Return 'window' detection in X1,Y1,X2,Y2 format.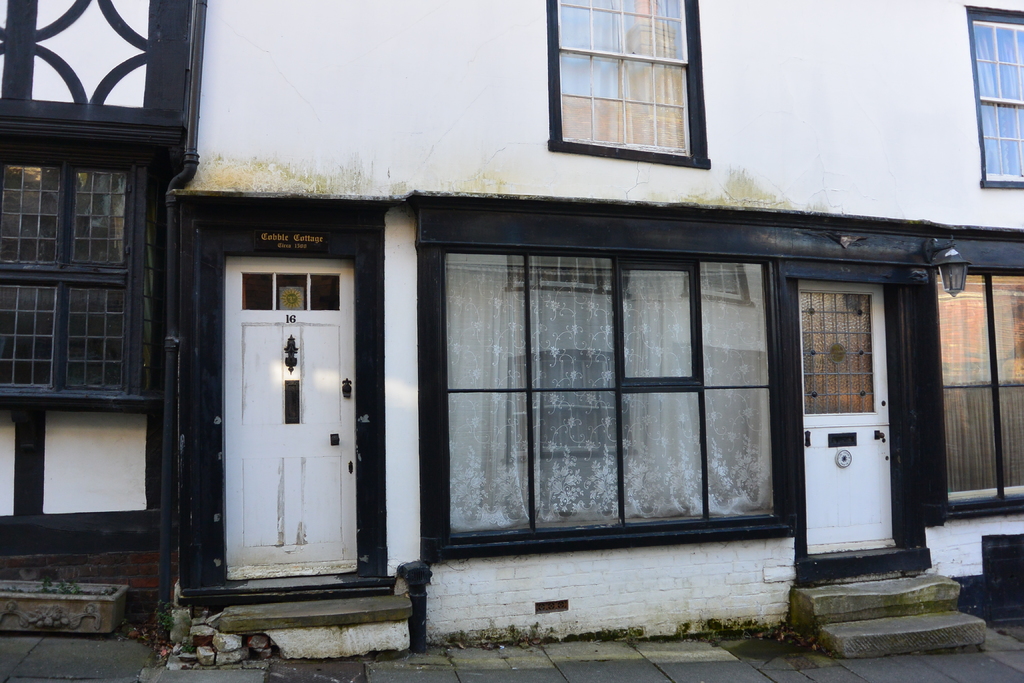
959,1,1023,191.
